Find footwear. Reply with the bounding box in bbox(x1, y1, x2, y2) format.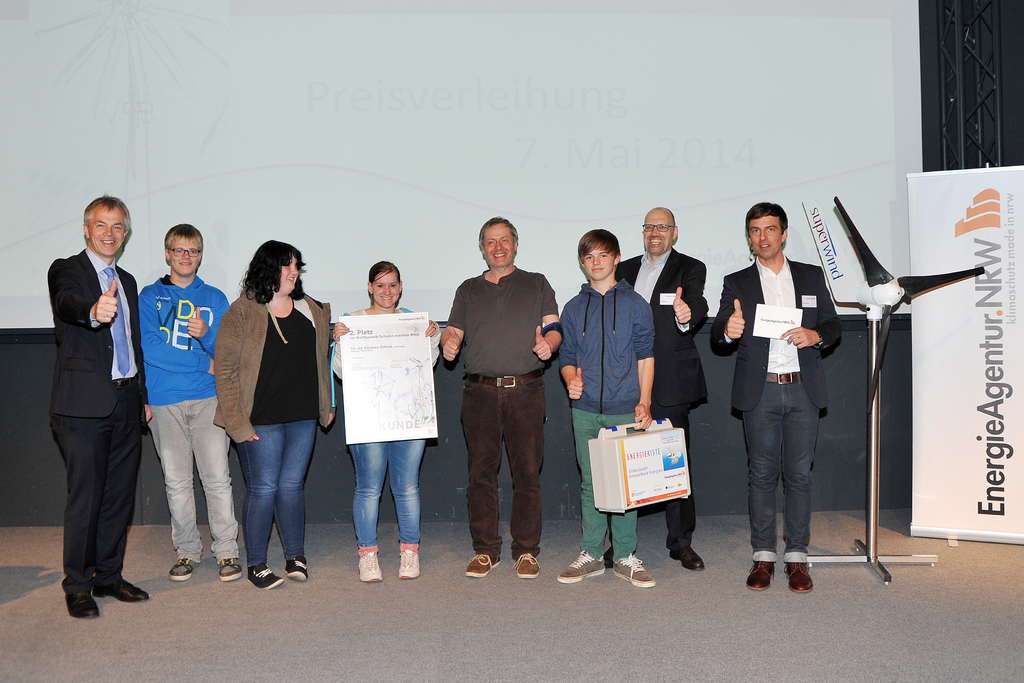
bbox(92, 581, 150, 602).
